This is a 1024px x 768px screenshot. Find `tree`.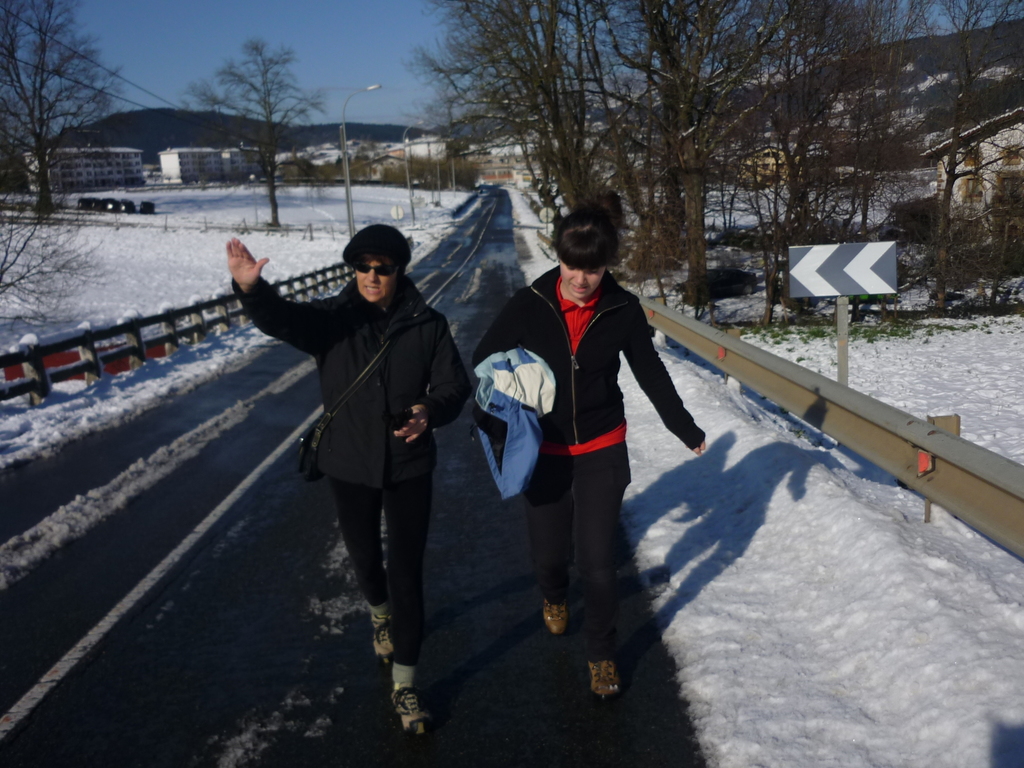
Bounding box: 872,0,1023,287.
